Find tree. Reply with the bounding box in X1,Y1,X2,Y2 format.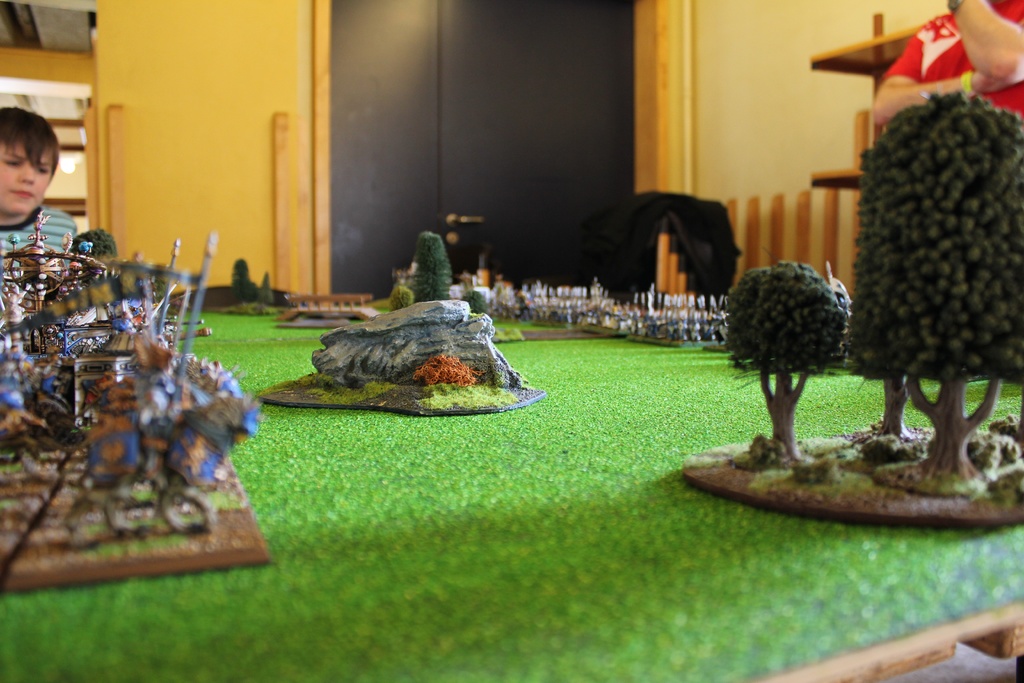
722,261,845,461.
